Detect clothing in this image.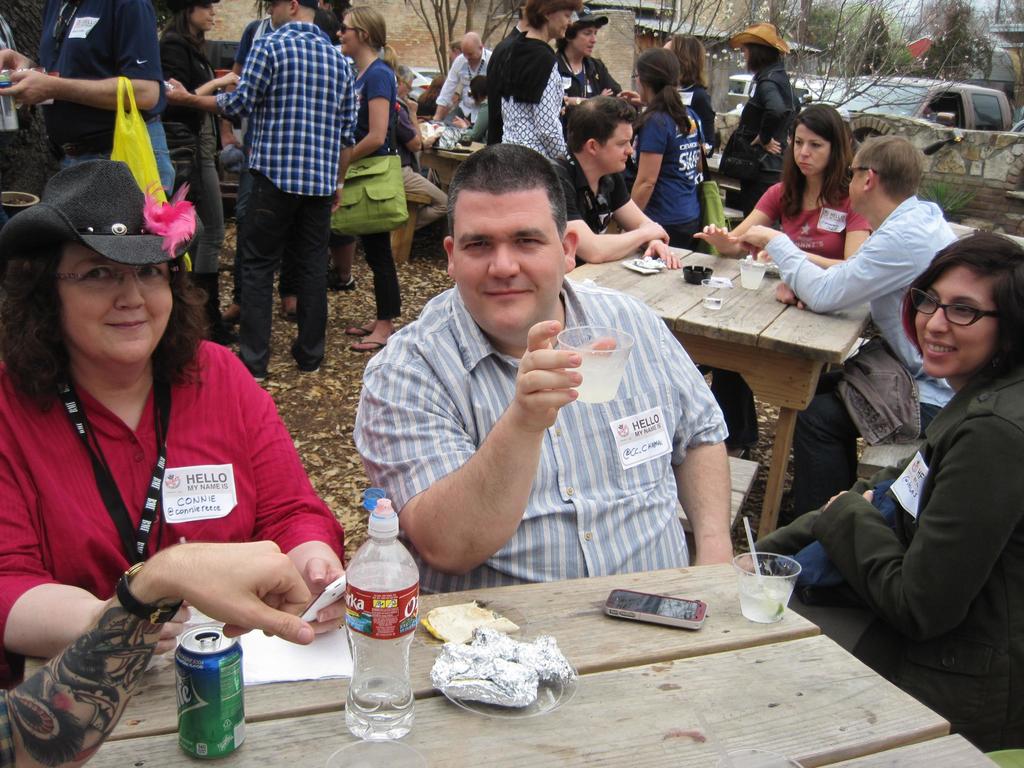
Detection: <bbox>726, 51, 797, 195</bbox>.
